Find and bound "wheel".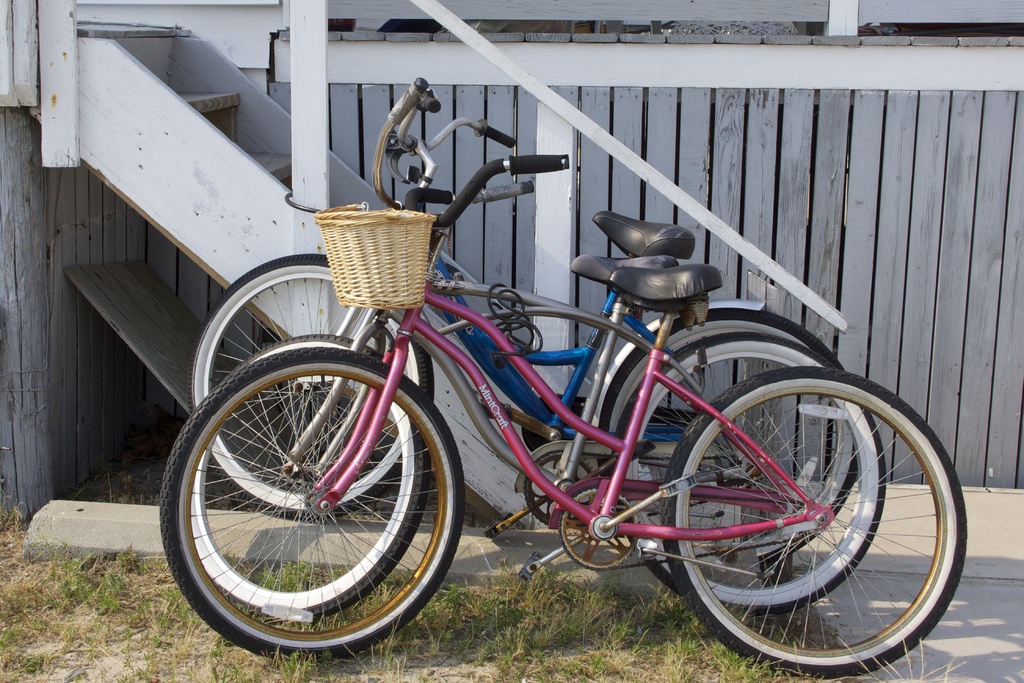
Bound: region(616, 332, 895, 621).
